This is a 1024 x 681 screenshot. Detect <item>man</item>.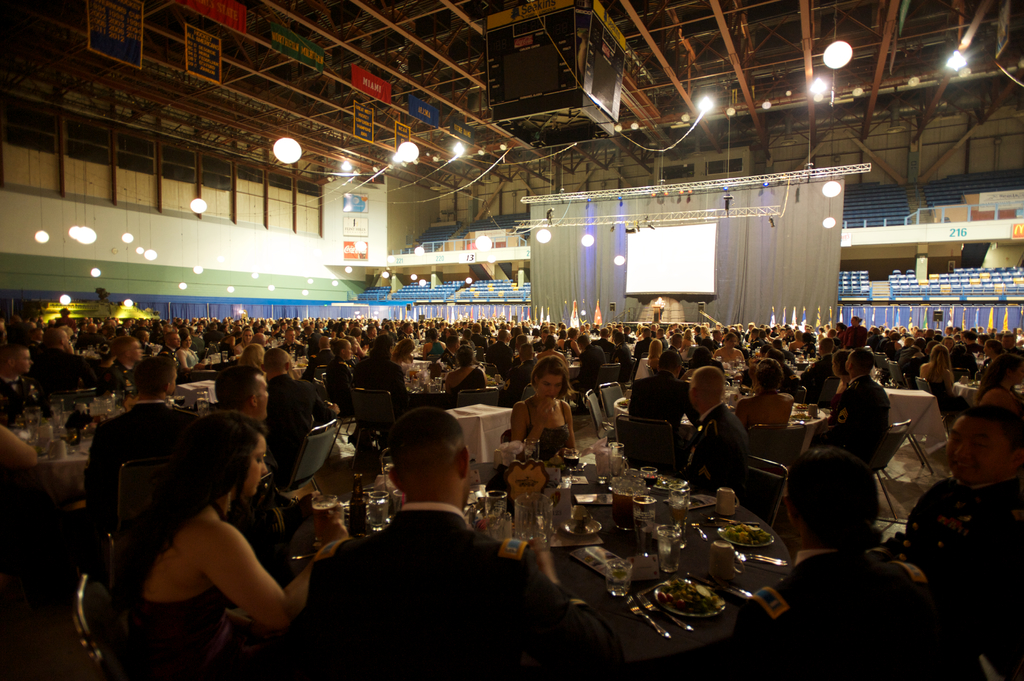
[x1=682, y1=366, x2=745, y2=496].
